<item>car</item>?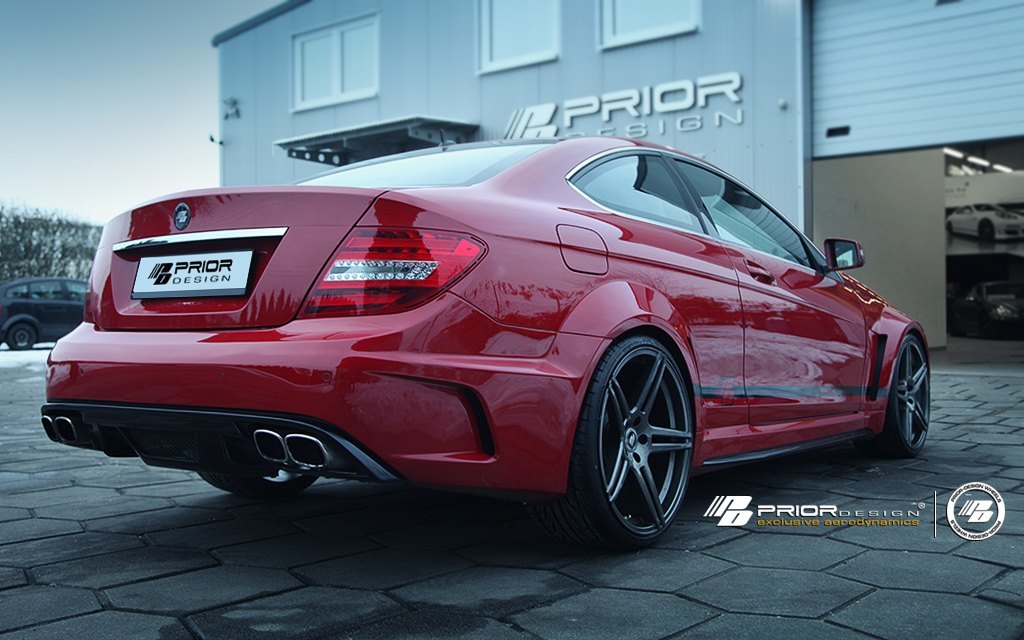
(left=973, top=281, right=1023, bottom=335)
